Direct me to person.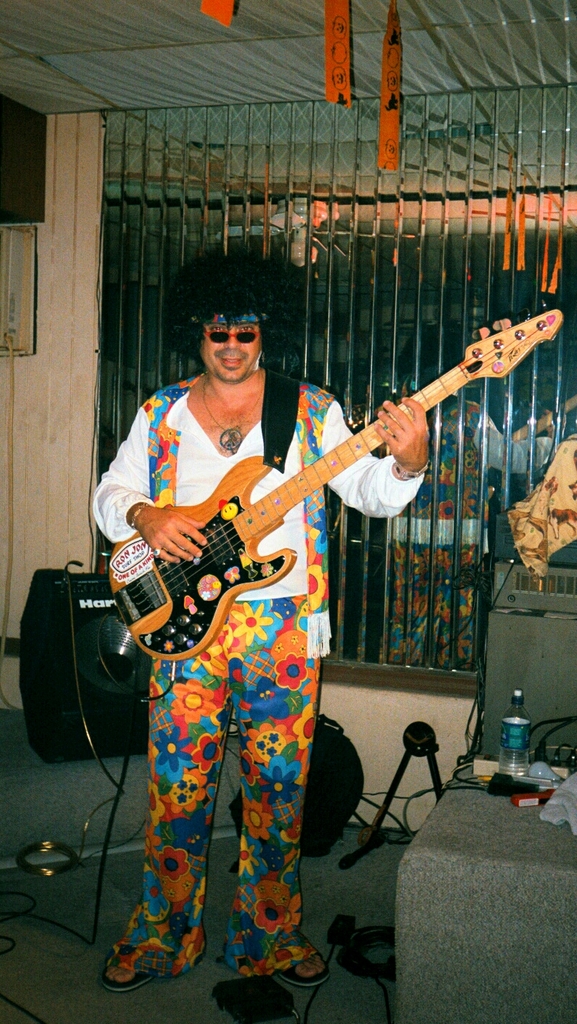
Direction: 90:232:437:994.
